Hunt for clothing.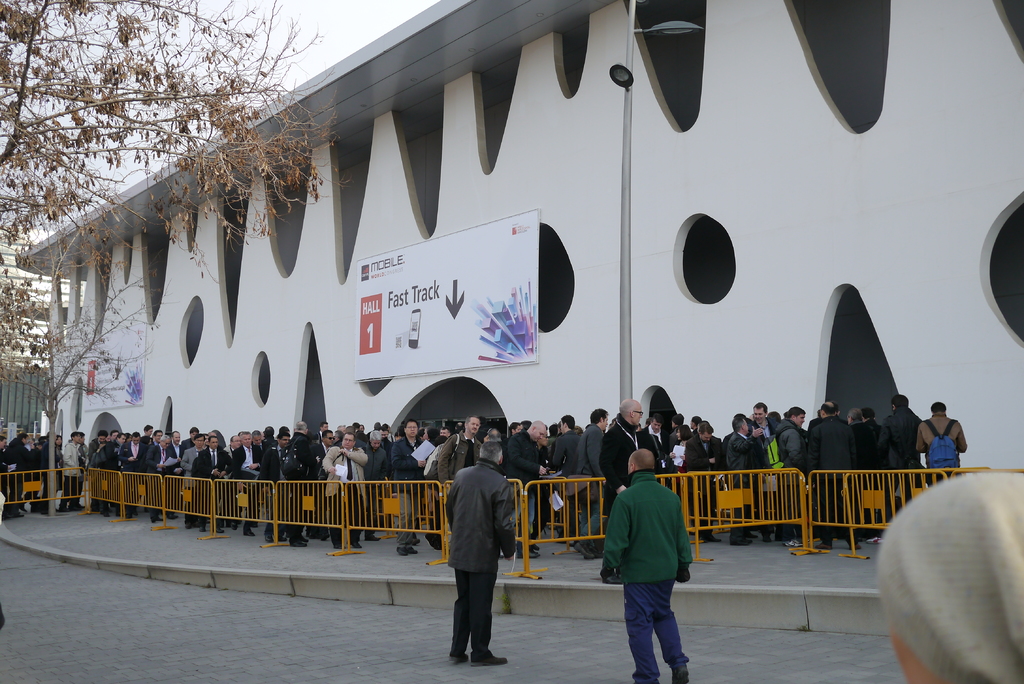
Hunted down at [x1=571, y1=421, x2=608, y2=542].
